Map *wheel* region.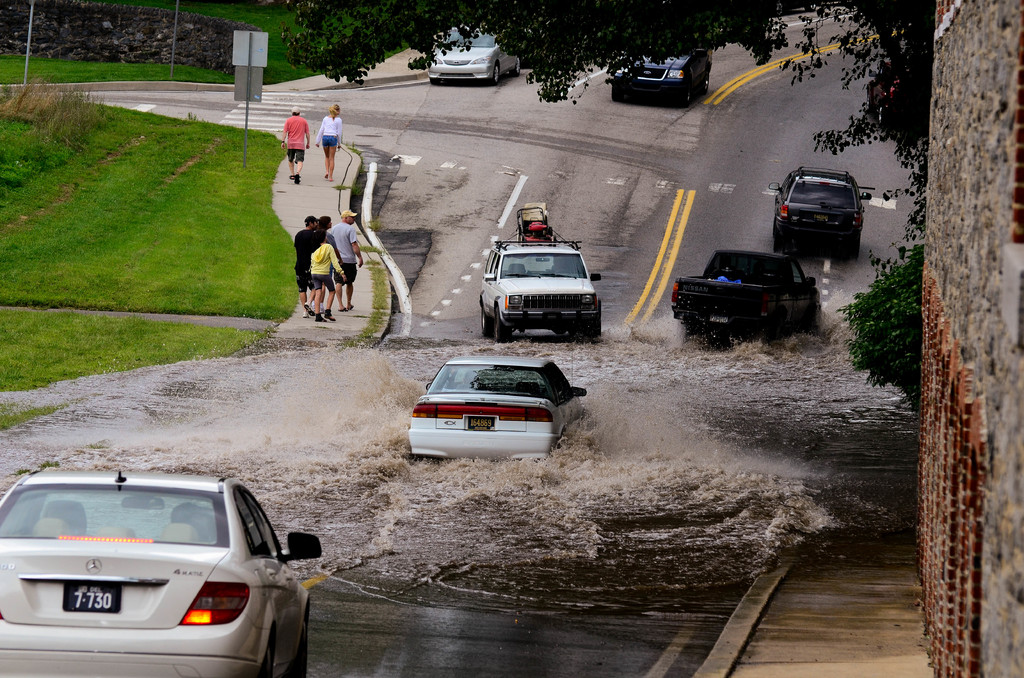
Mapped to left=246, top=629, right=273, bottom=675.
